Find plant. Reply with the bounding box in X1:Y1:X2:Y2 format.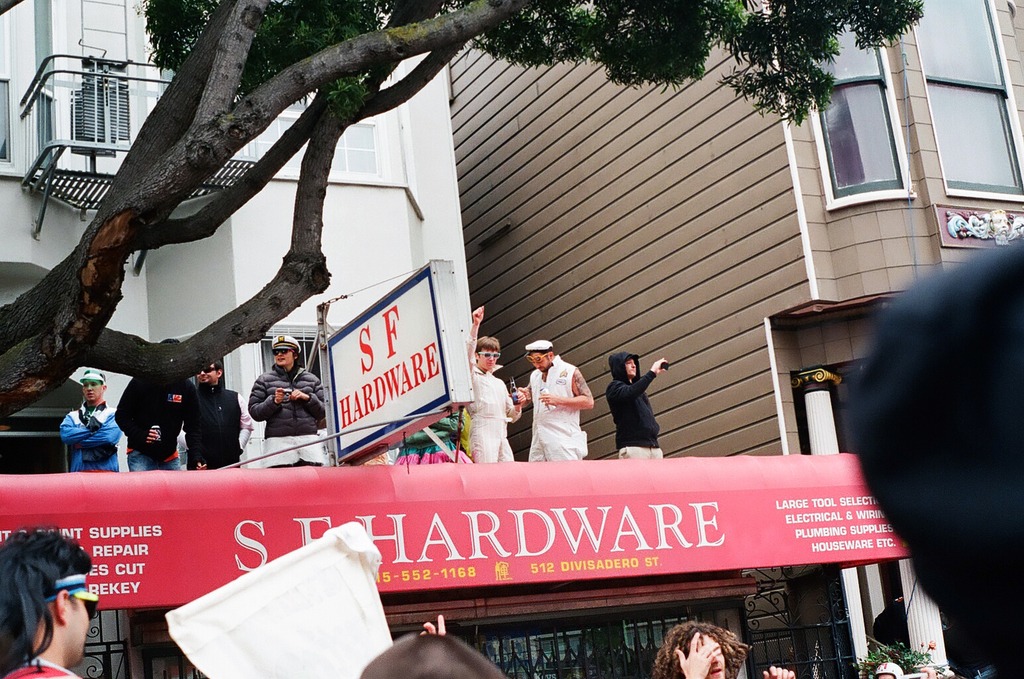
850:639:935:678.
